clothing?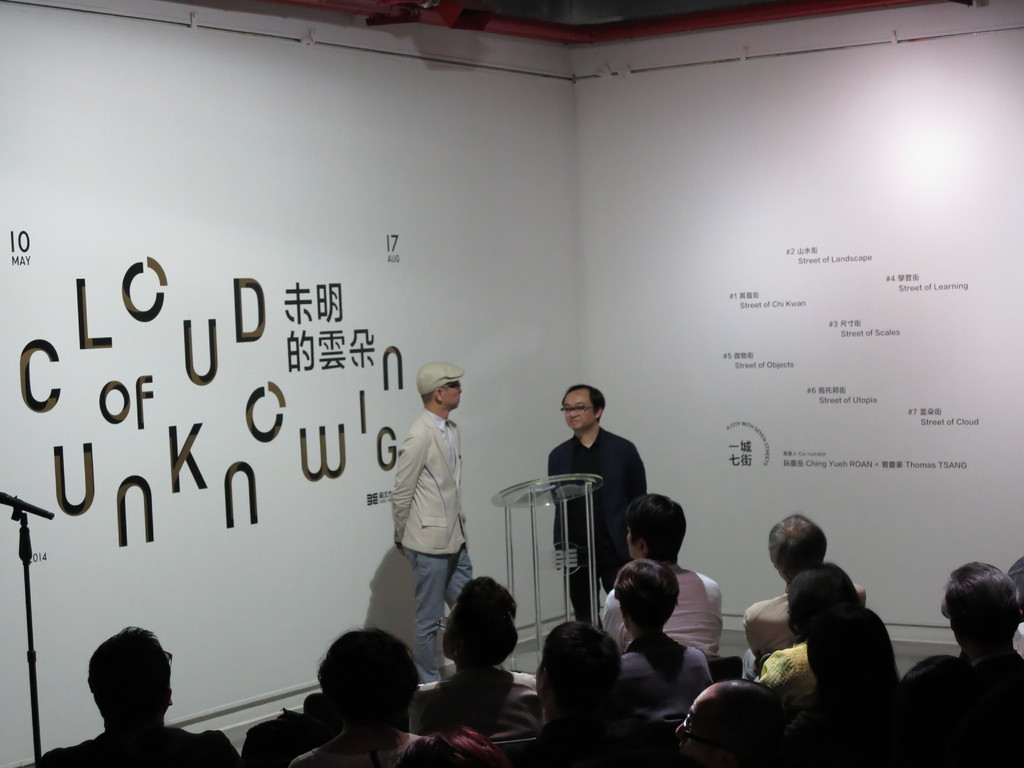
crop(414, 668, 540, 739)
